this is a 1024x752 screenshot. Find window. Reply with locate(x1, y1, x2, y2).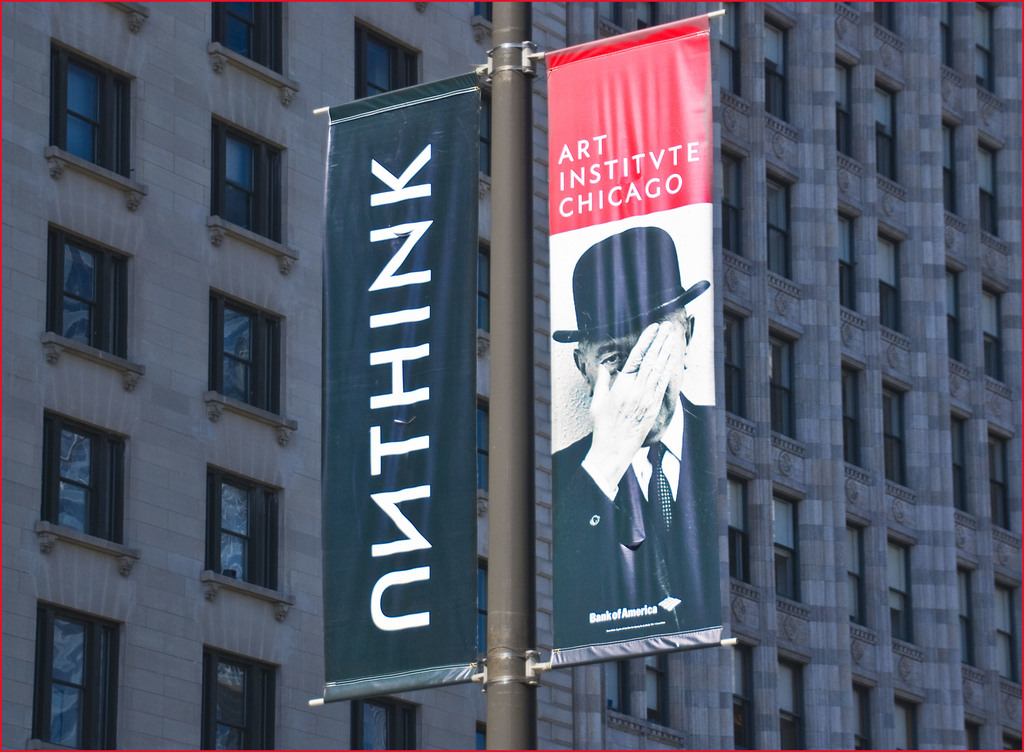
locate(950, 407, 971, 520).
